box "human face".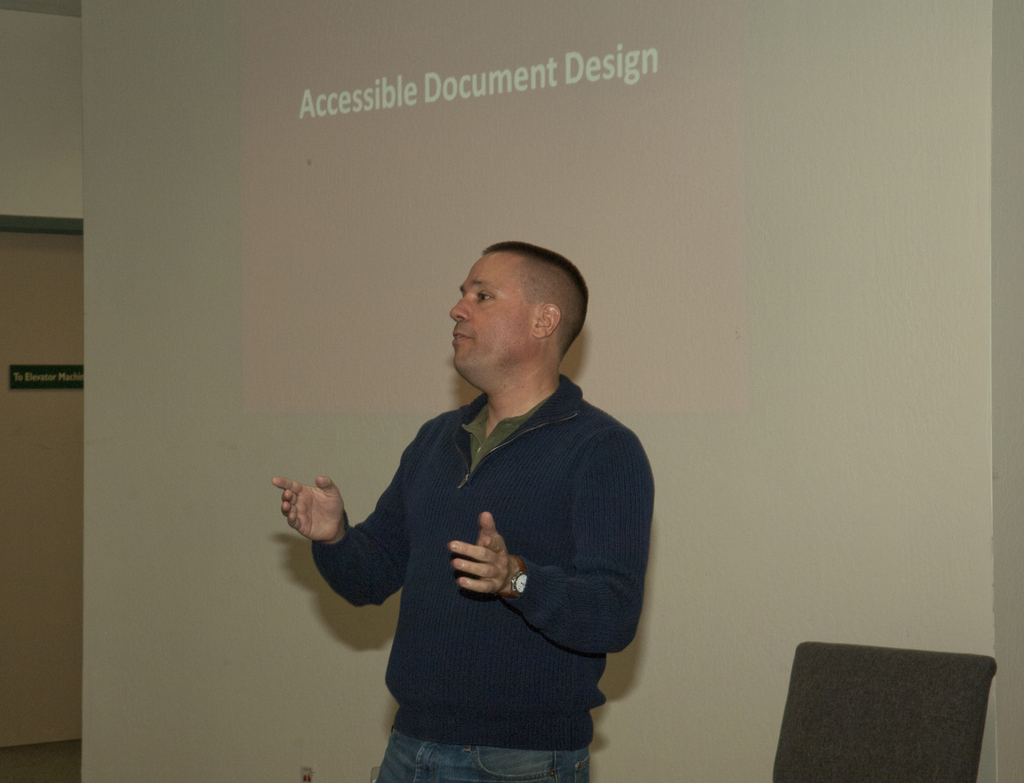
left=449, top=257, right=528, bottom=376.
